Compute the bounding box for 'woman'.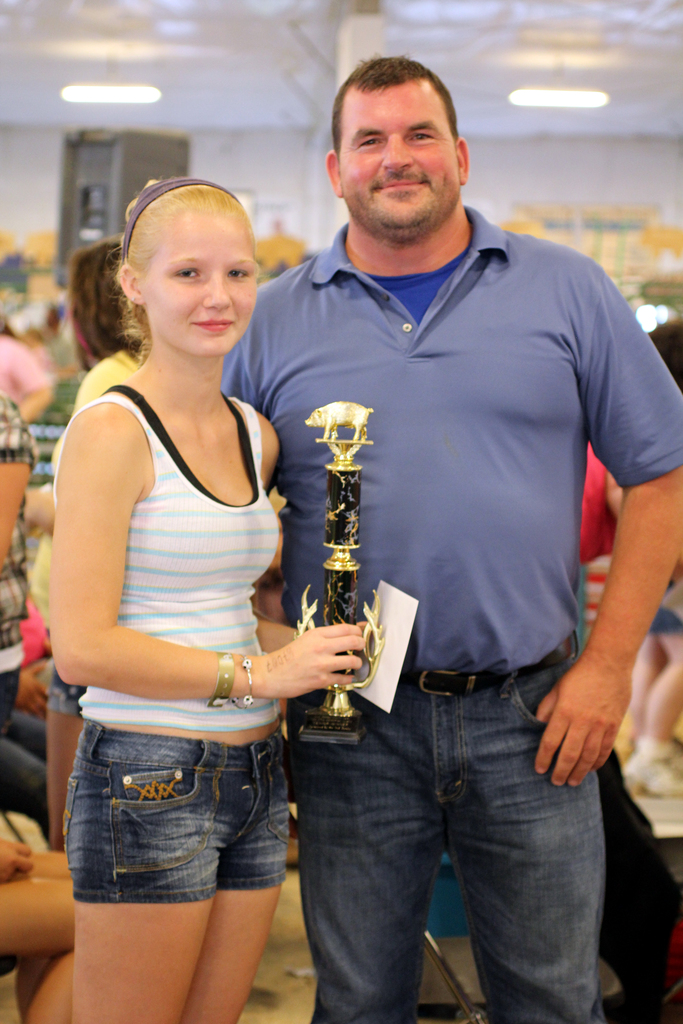
[x1=41, y1=109, x2=398, y2=984].
